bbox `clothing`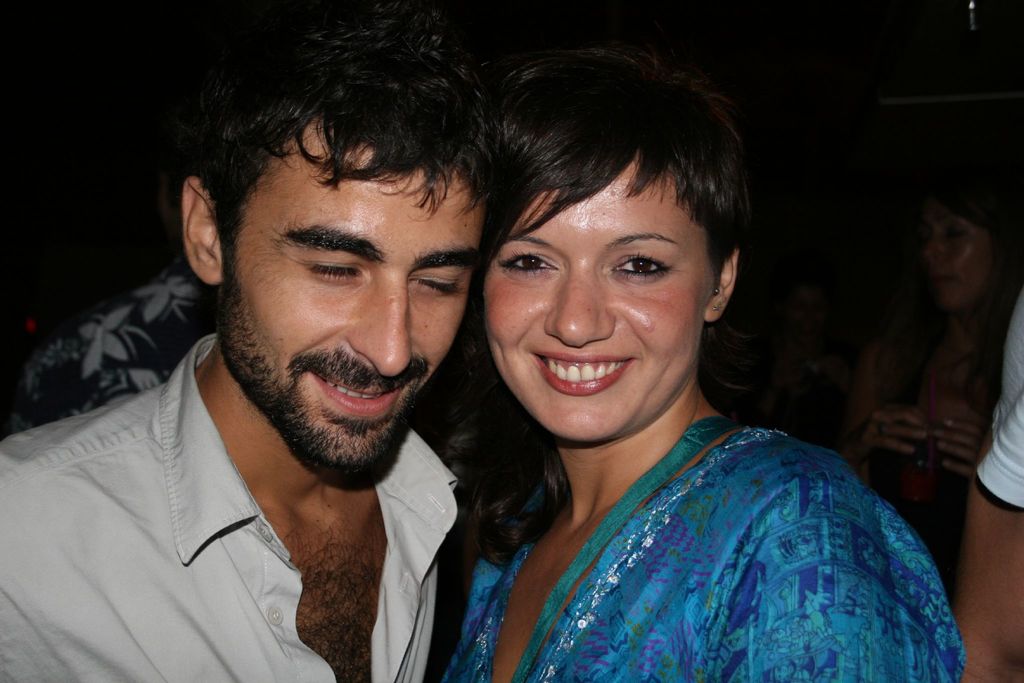
0/328/460/682
